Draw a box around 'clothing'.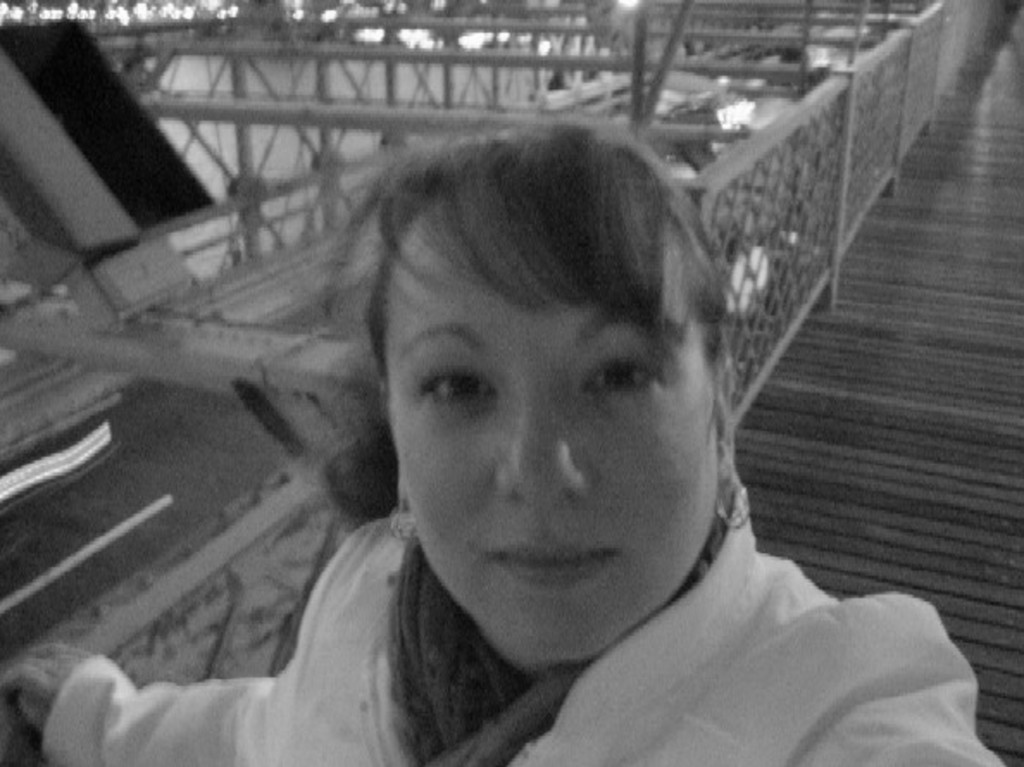
(24,455,990,762).
